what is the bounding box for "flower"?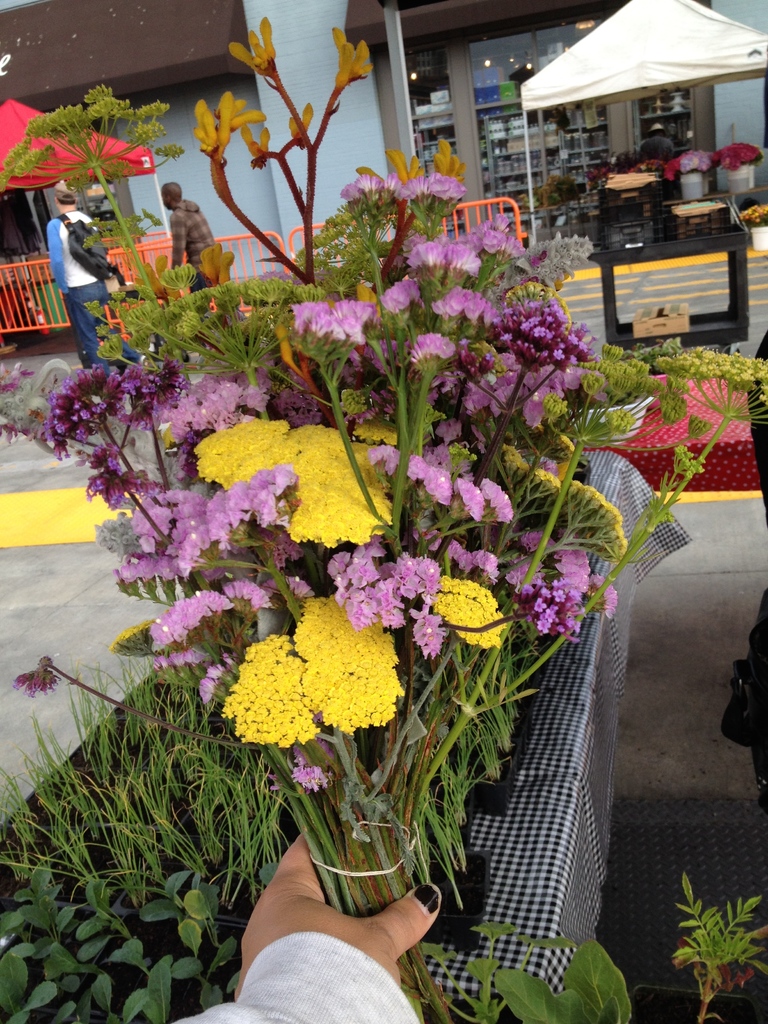
locate(207, 298, 223, 310).
